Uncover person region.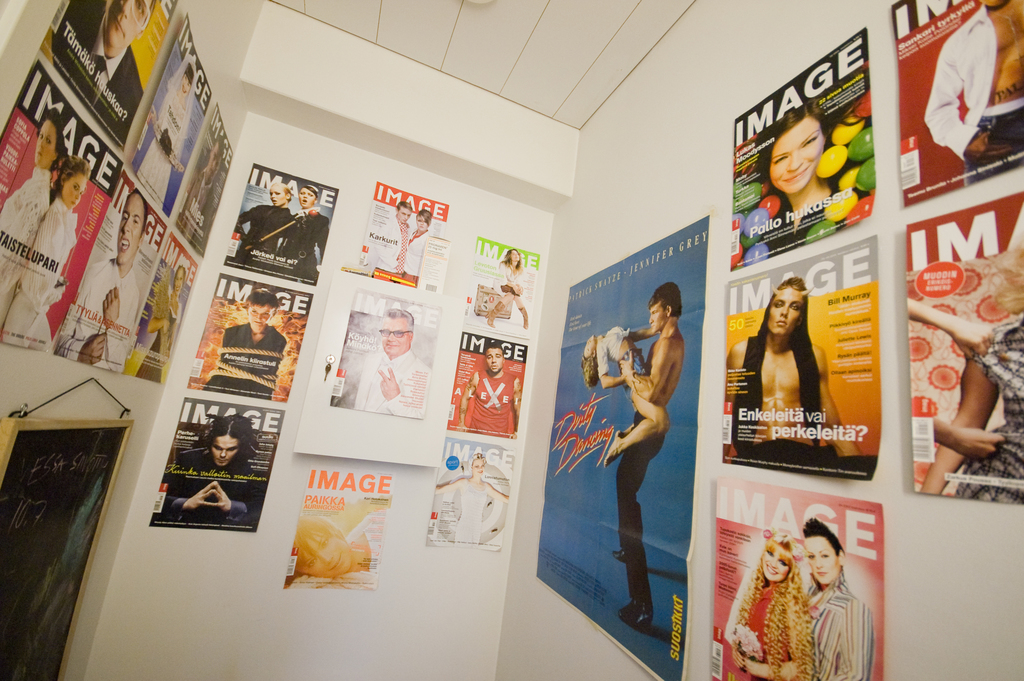
Uncovered: (0, 112, 68, 331).
